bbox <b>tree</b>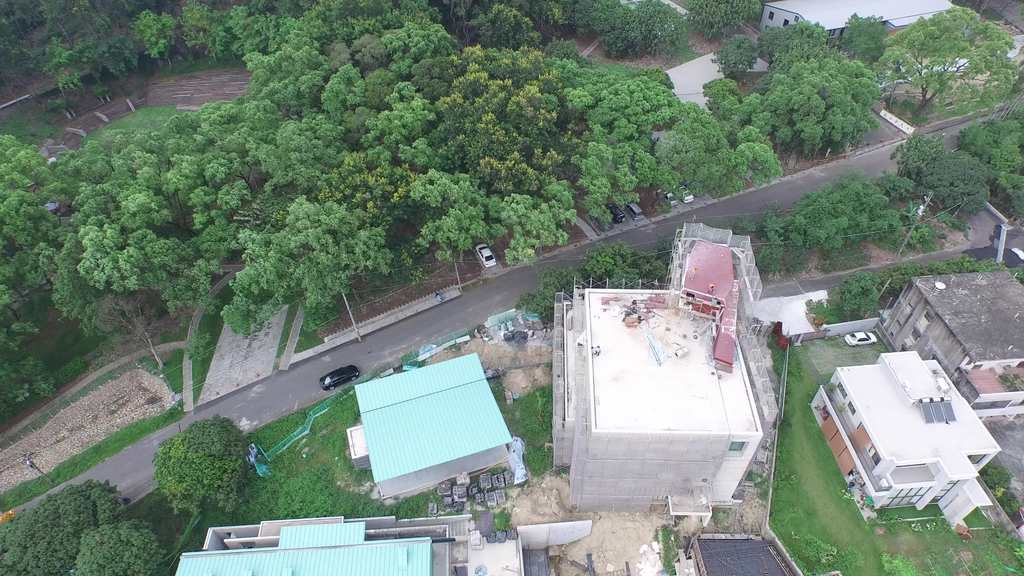
0:479:133:575
